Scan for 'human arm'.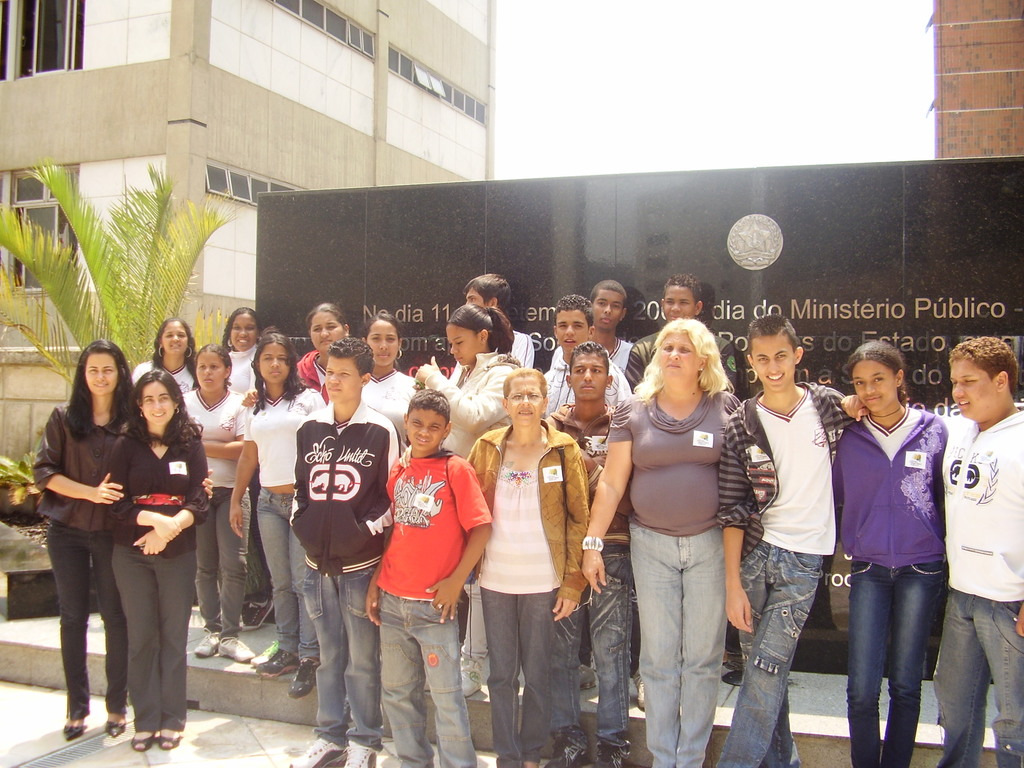
Scan result: bbox=[548, 444, 593, 619].
